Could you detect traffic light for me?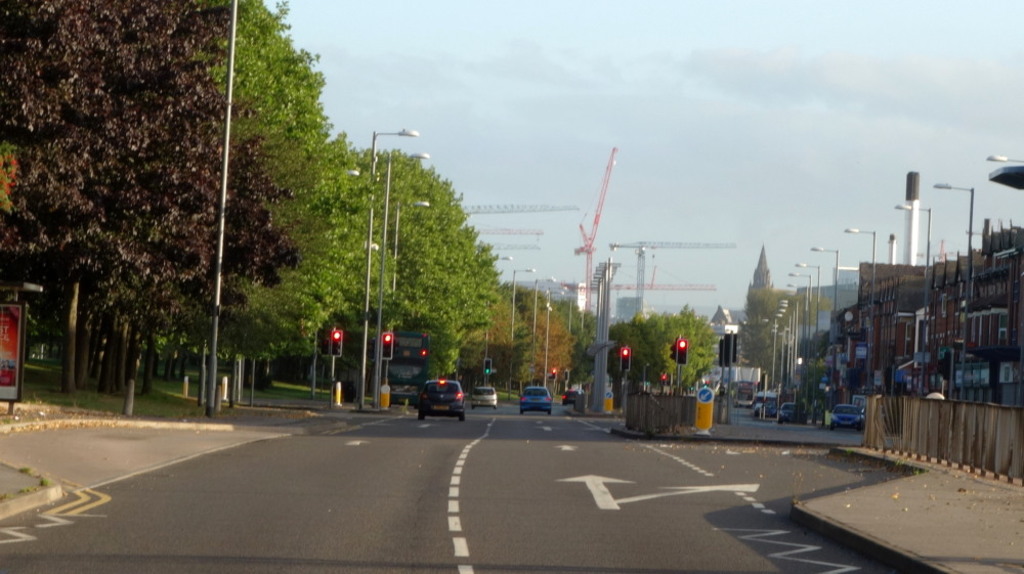
Detection result: x1=725, y1=333, x2=738, y2=362.
